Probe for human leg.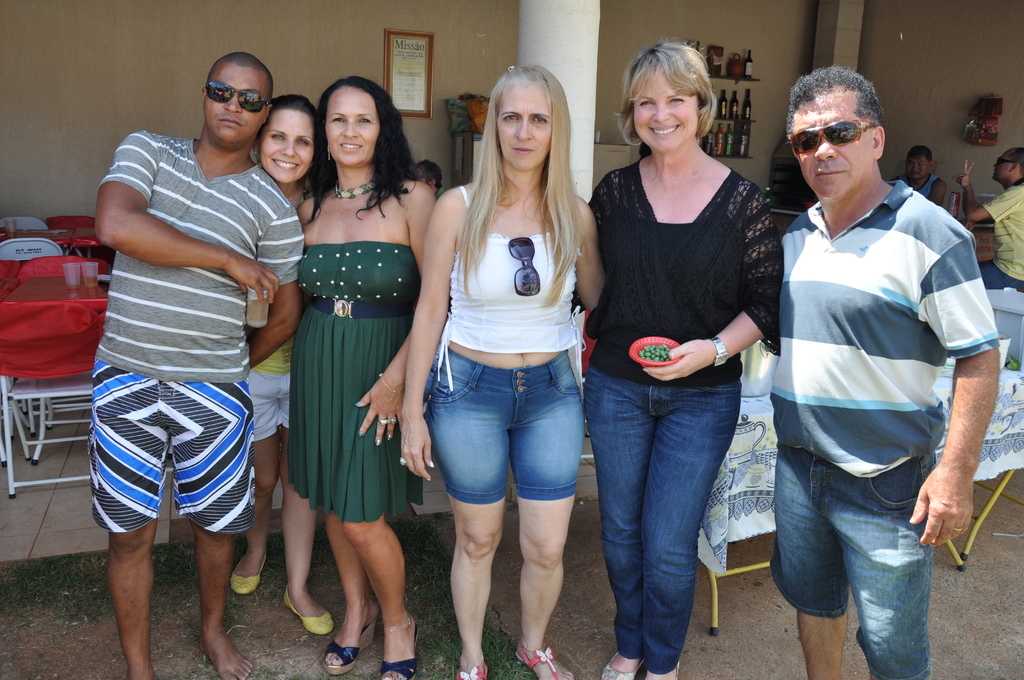
Probe result: {"left": 323, "top": 514, "right": 384, "bottom": 674}.
